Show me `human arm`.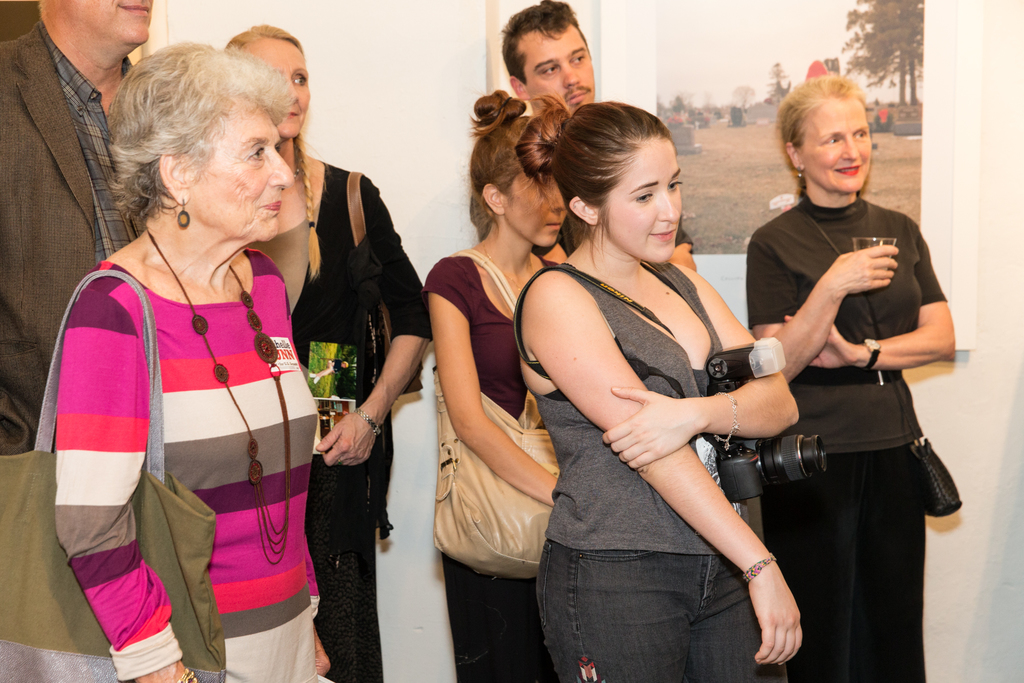
`human arm` is here: (317, 194, 435, 469).
